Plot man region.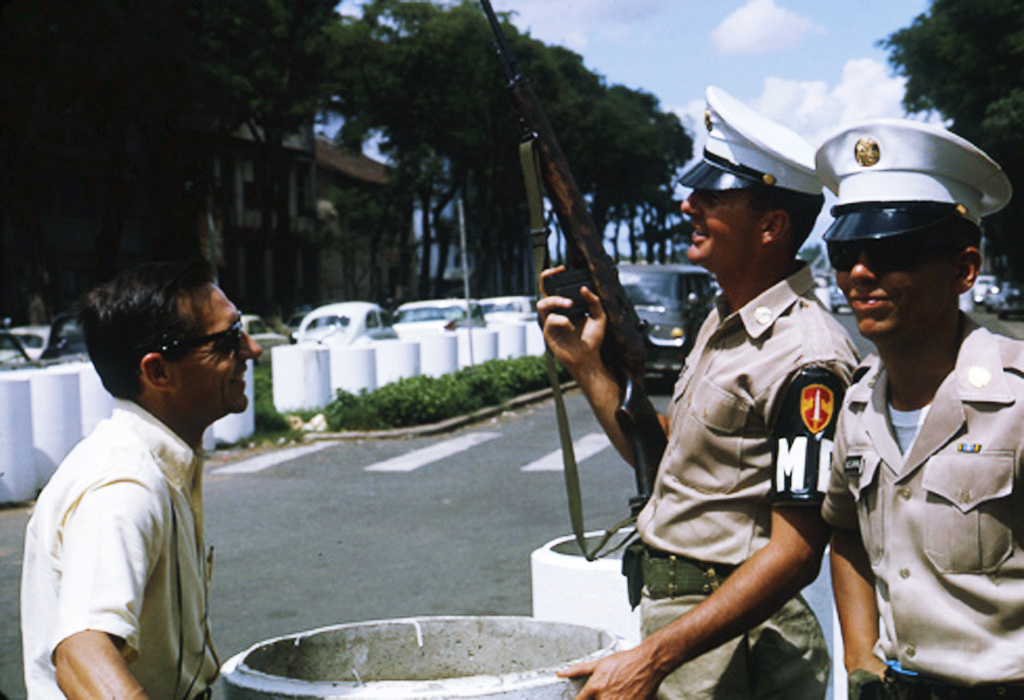
Plotted at 23:260:264:697.
